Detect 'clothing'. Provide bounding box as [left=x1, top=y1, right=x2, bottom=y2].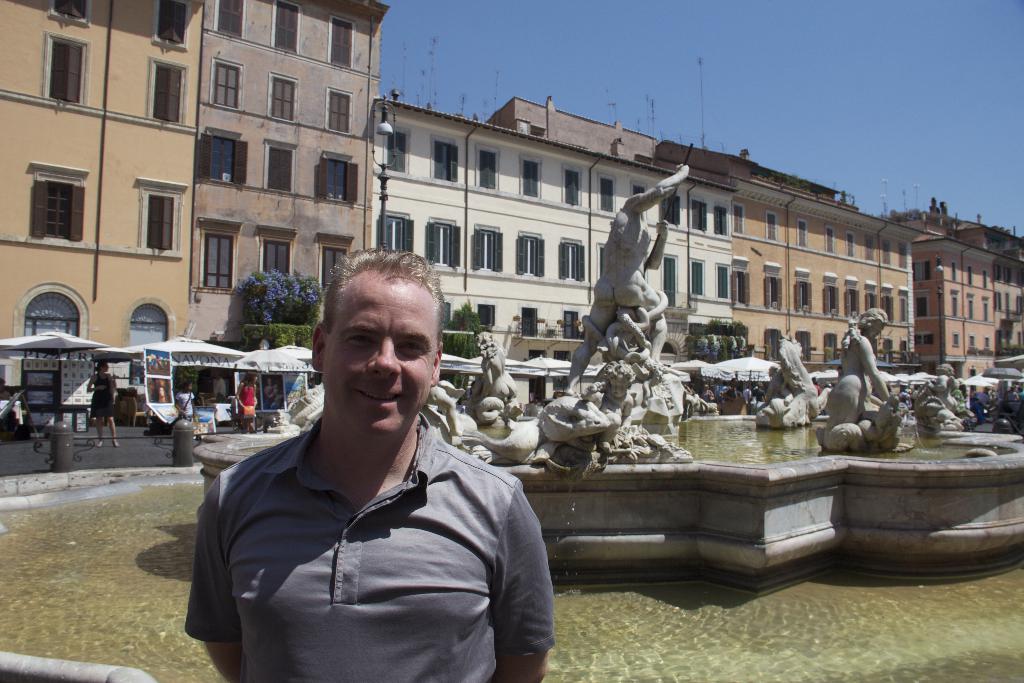
[left=701, top=389, right=713, bottom=401].
